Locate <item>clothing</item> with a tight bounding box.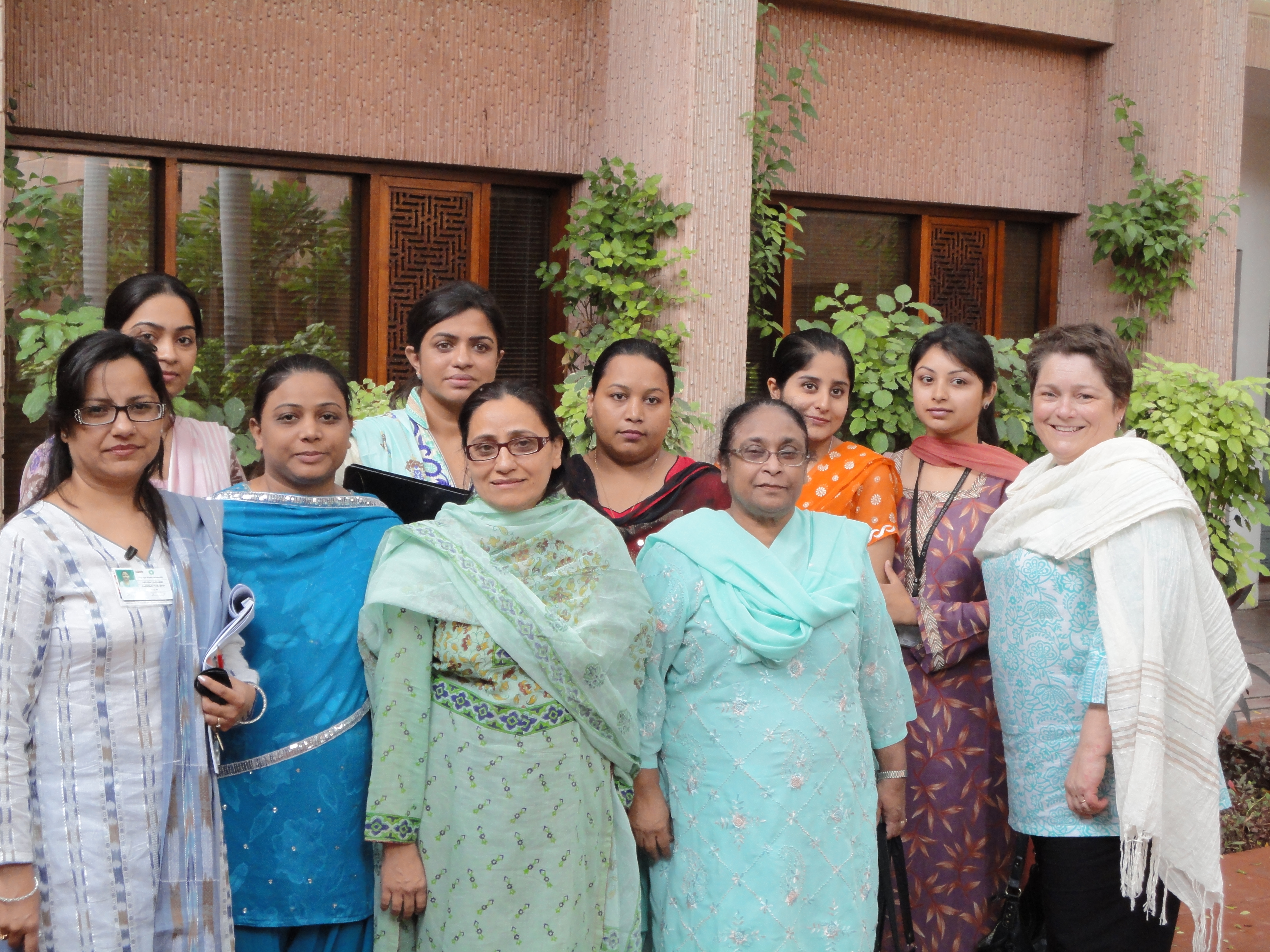
<bbox>234, 123, 267, 159</bbox>.
